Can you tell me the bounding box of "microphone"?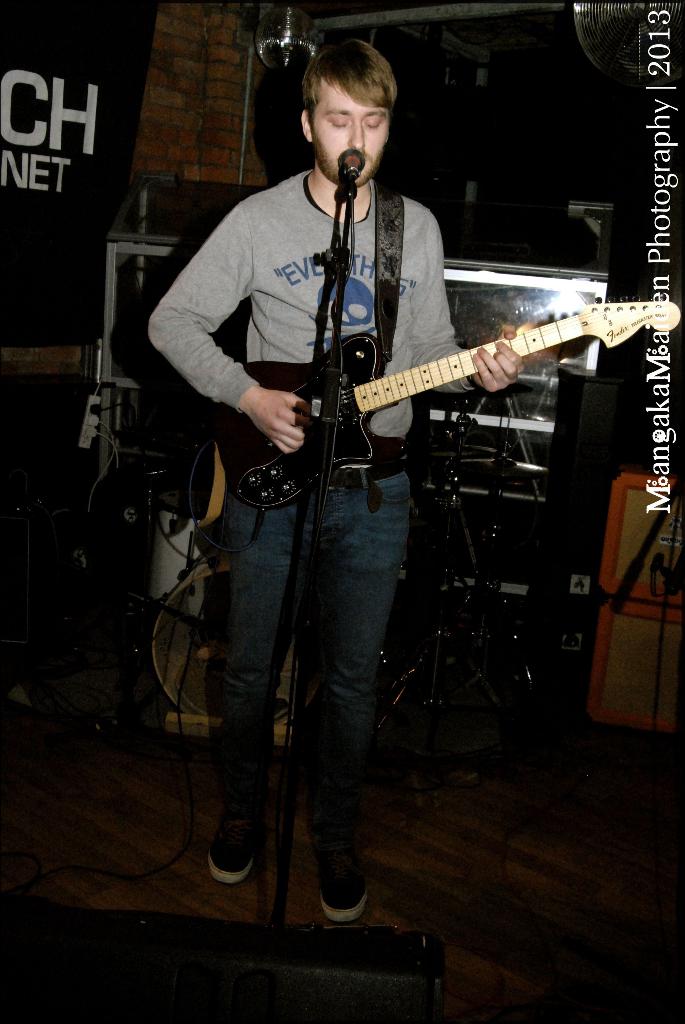
x1=335, y1=141, x2=370, y2=221.
